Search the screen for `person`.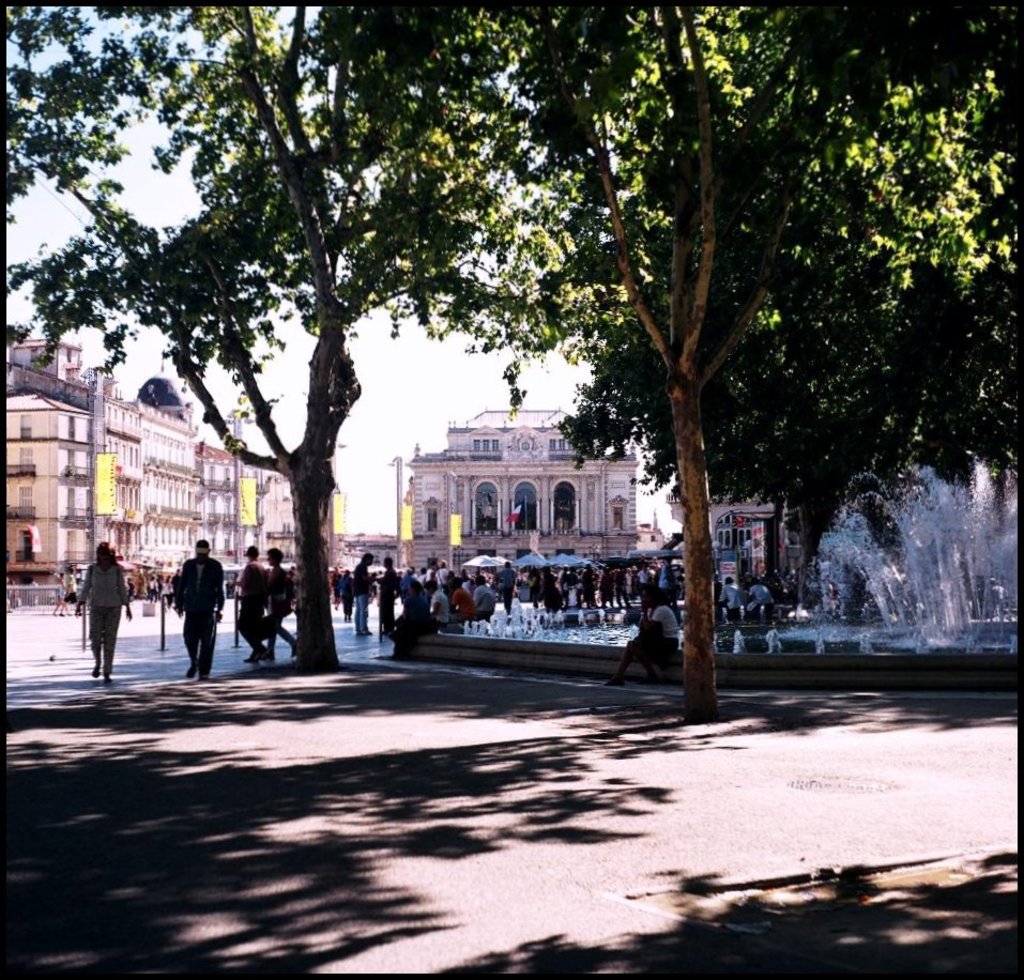
Found at locate(397, 563, 430, 624).
